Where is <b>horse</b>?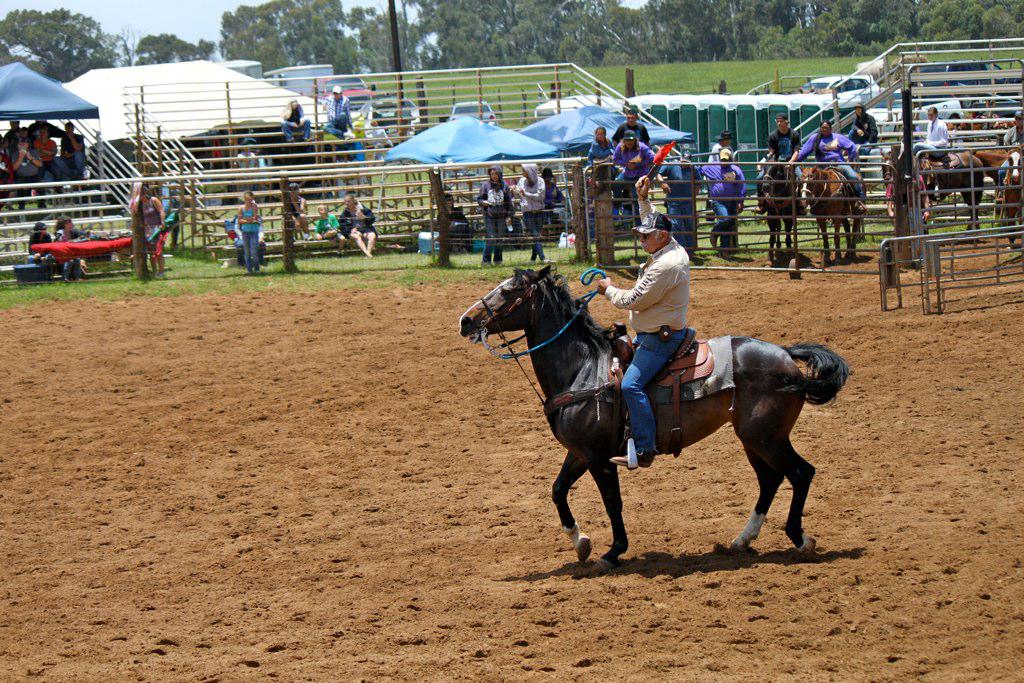
[left=876, top=150, right=988, bottom=237].
